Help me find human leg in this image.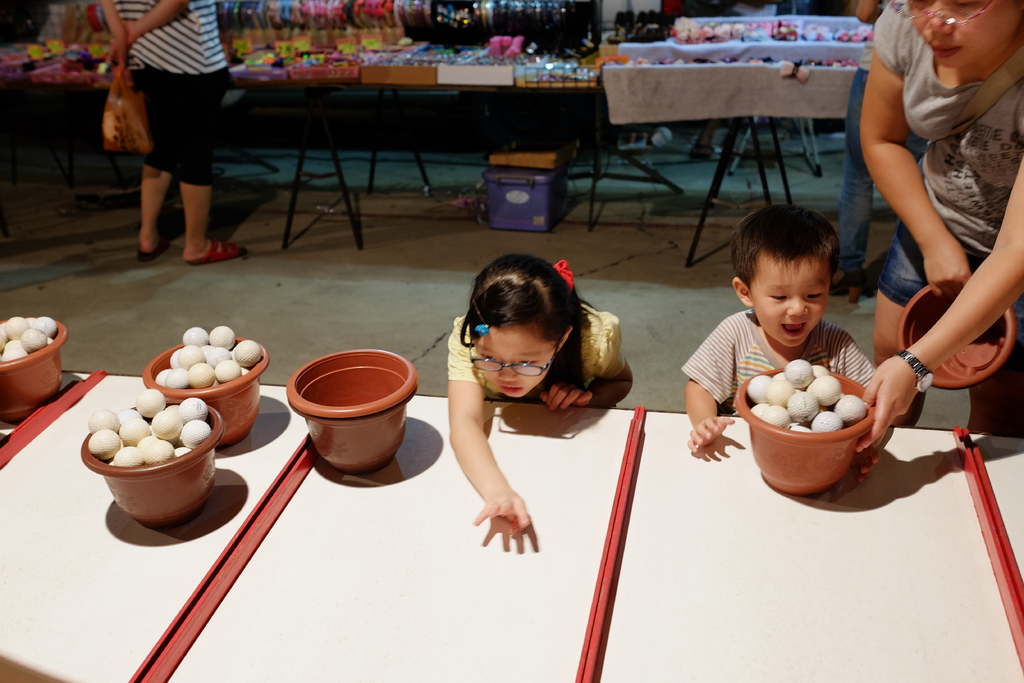
Found it: <region>964, 258, 1023, 434</region>.
